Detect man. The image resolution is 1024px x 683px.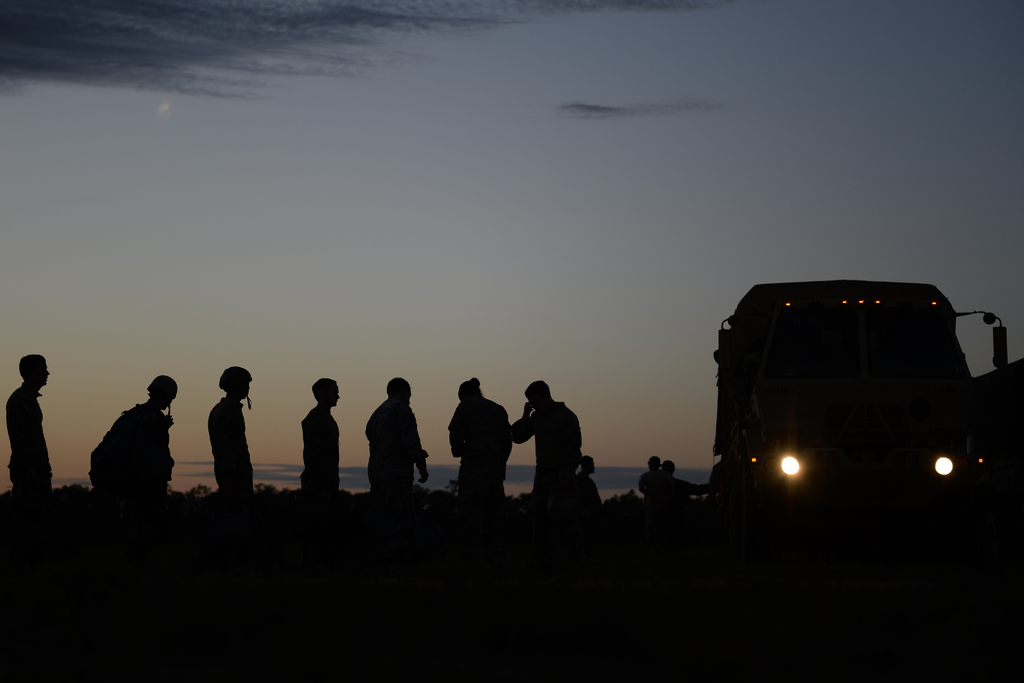
(641, 456, 659, 494).
